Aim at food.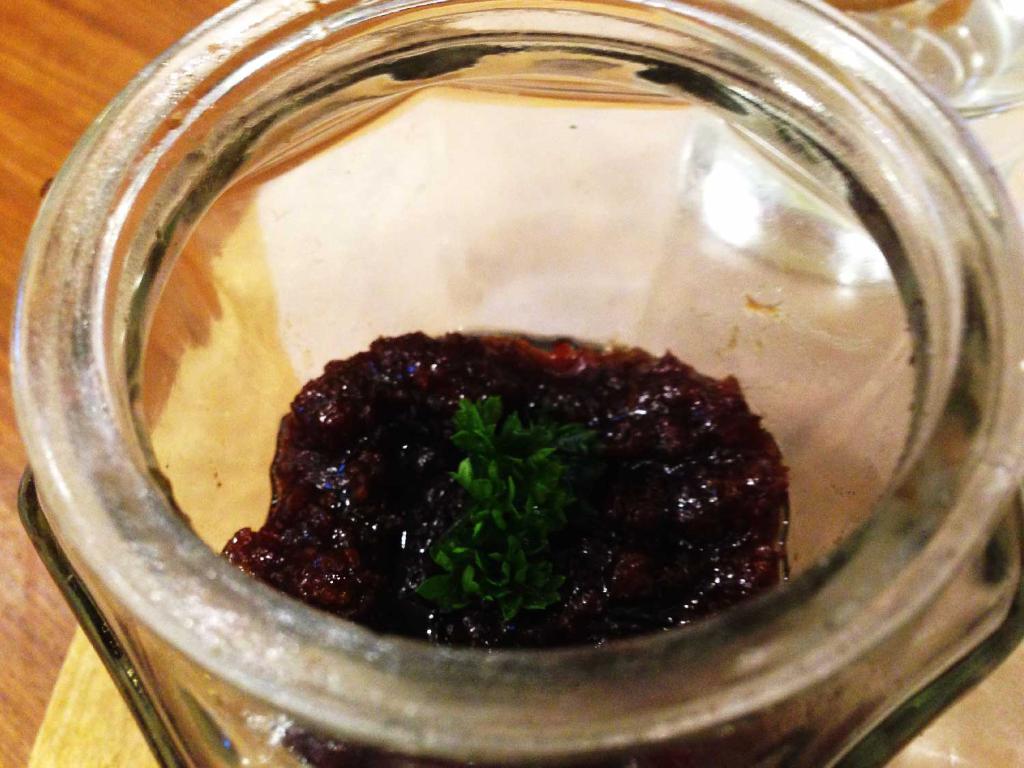
Aimed at l=220, t=309, r=798, b=657.
